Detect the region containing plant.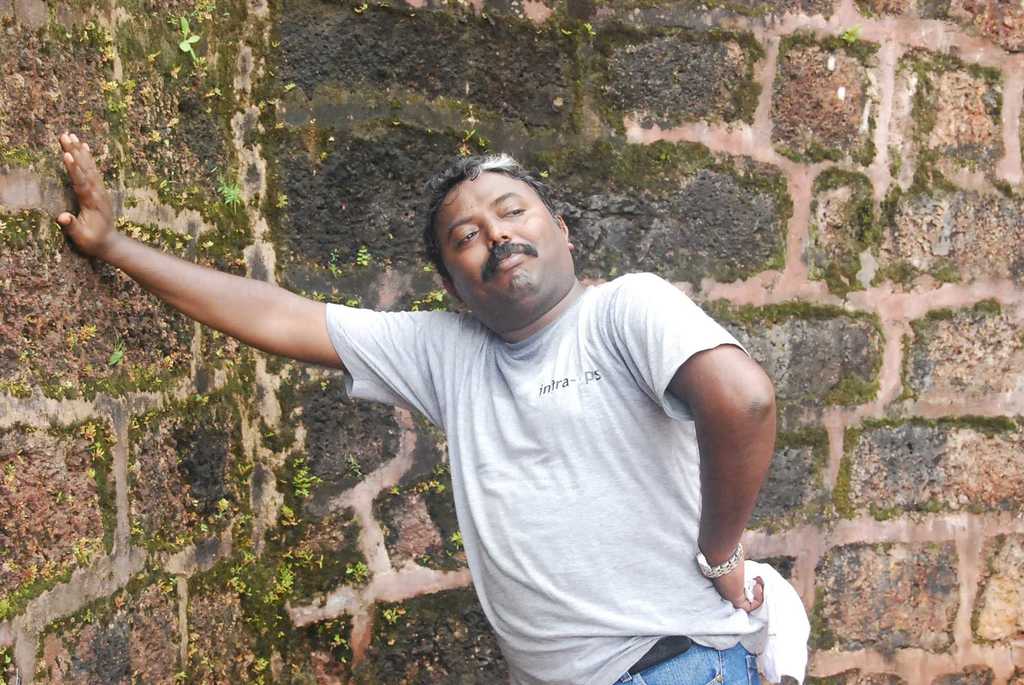
{"x1": 130, "y1": 413, "x2": 139, "y2": 429}.
